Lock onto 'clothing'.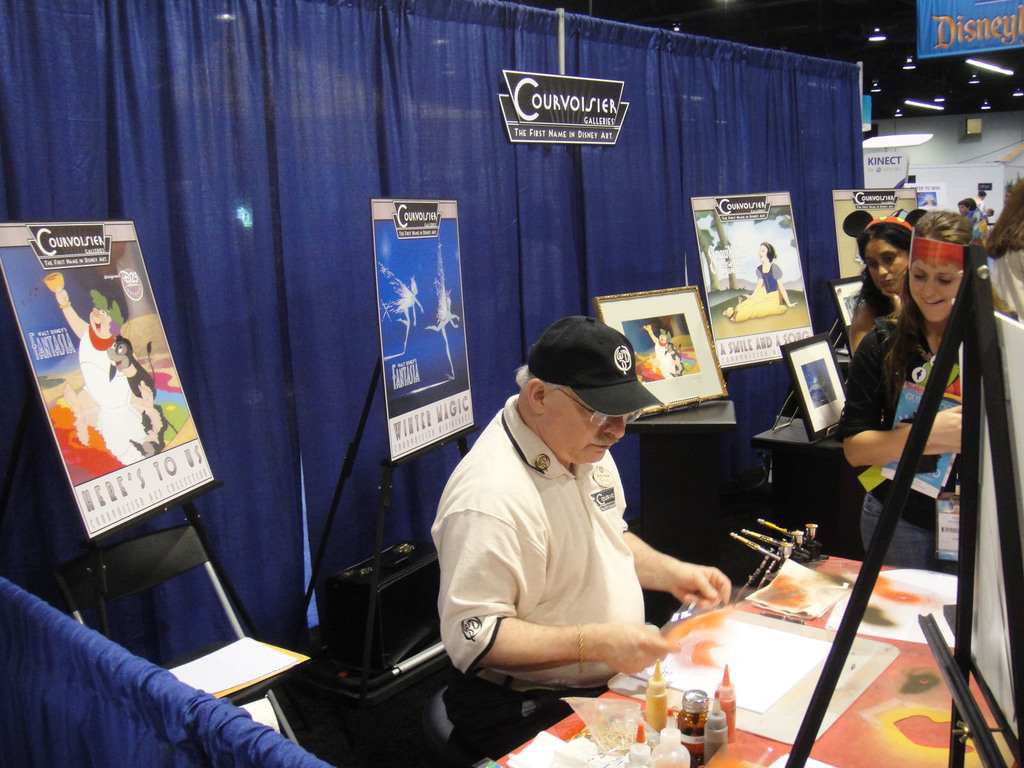
Locked: 837 321 961 579.
